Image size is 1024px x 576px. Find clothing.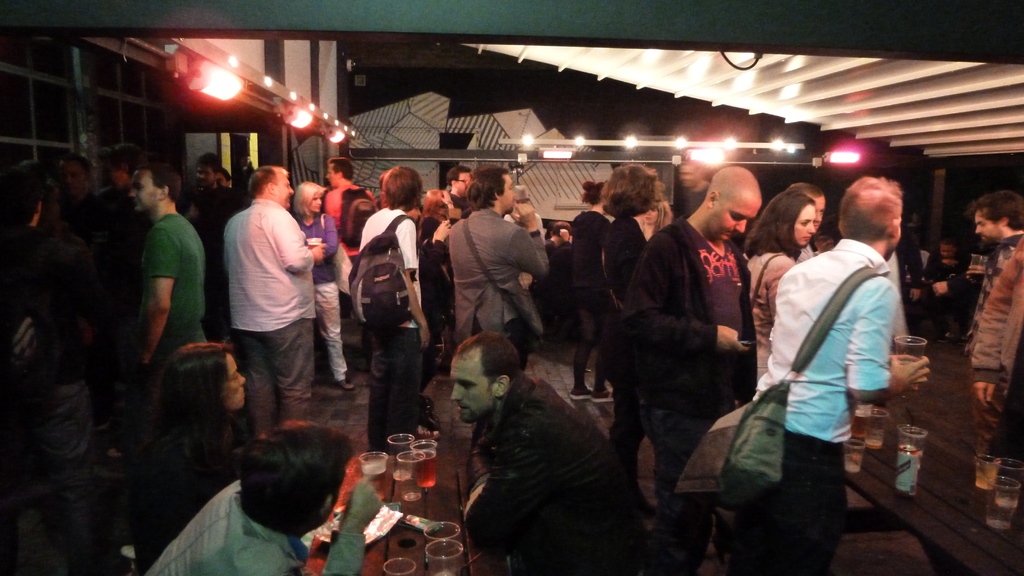
(left=210, top=157, right=322, bottom=407).
